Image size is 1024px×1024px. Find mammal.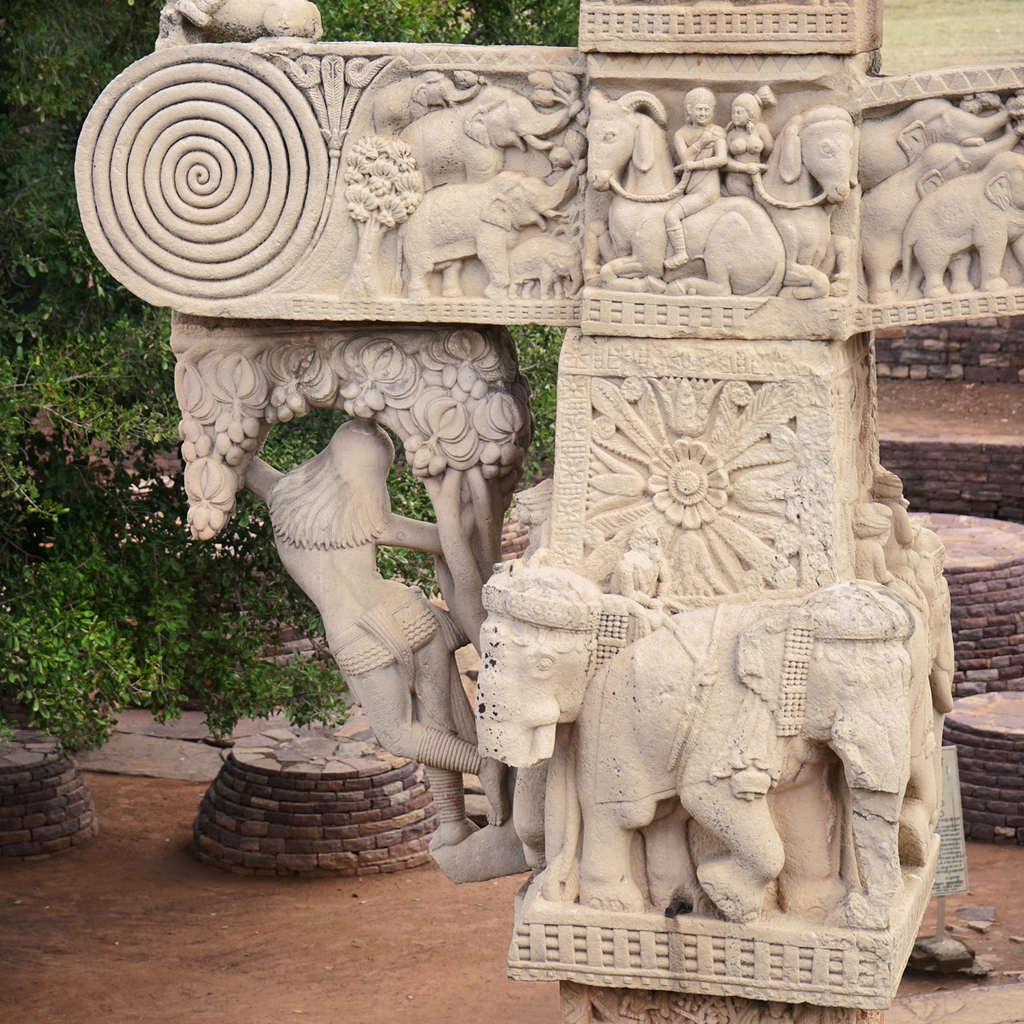
231/424/505/851.
